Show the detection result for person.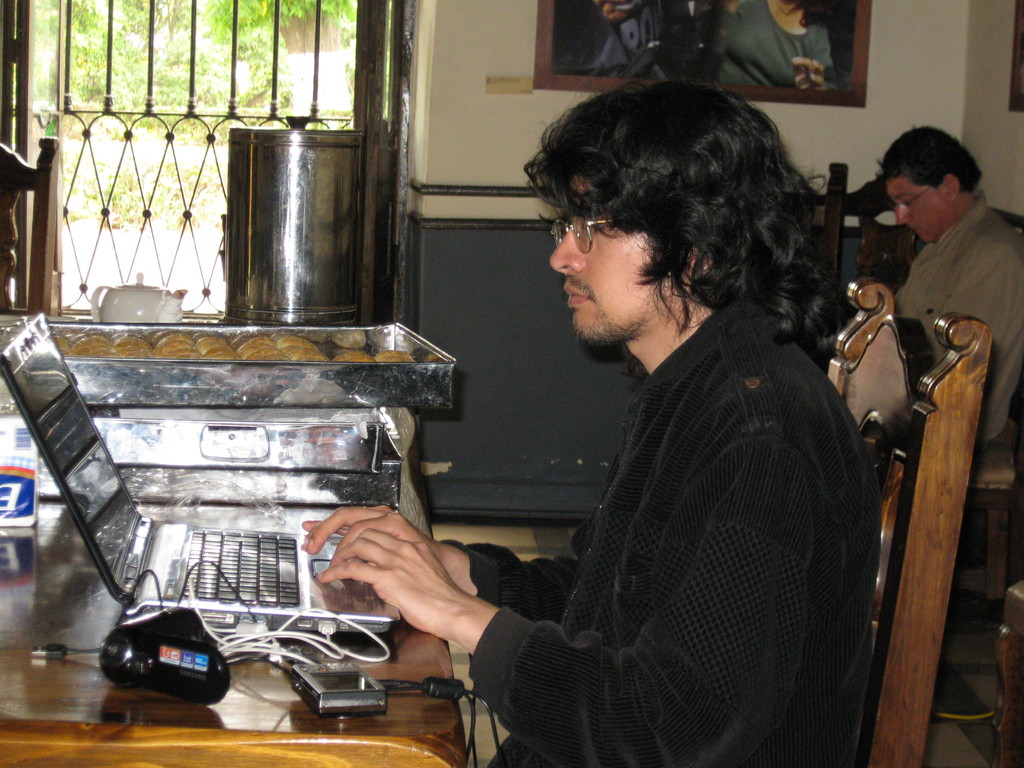
bbox=(303, 74, 883, 767).
